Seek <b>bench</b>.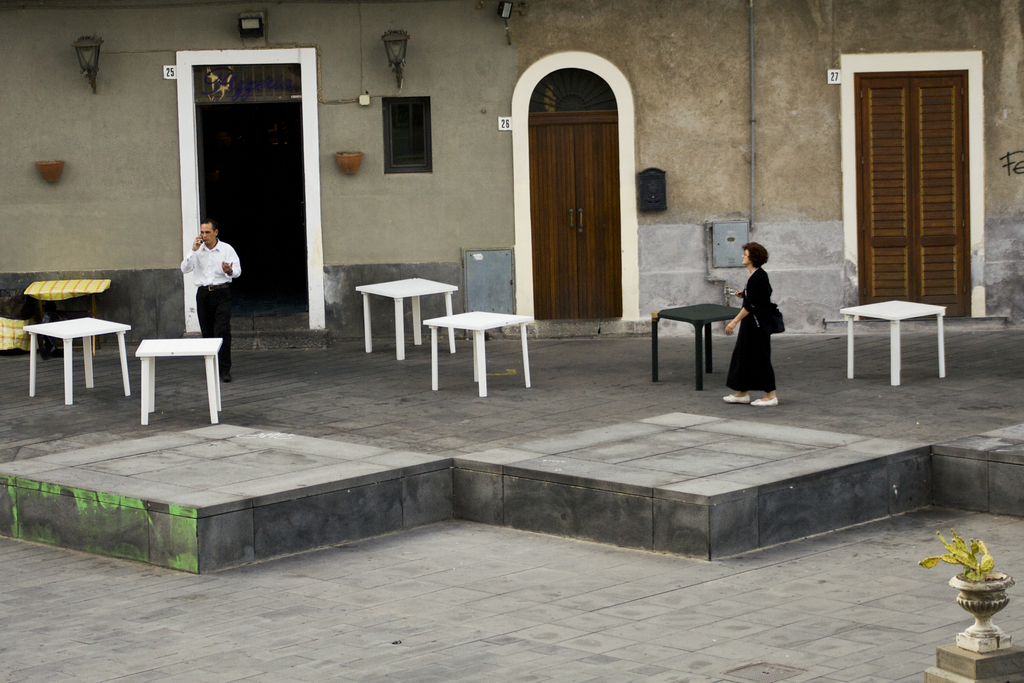
Rect(420, 304, 539, 396).
